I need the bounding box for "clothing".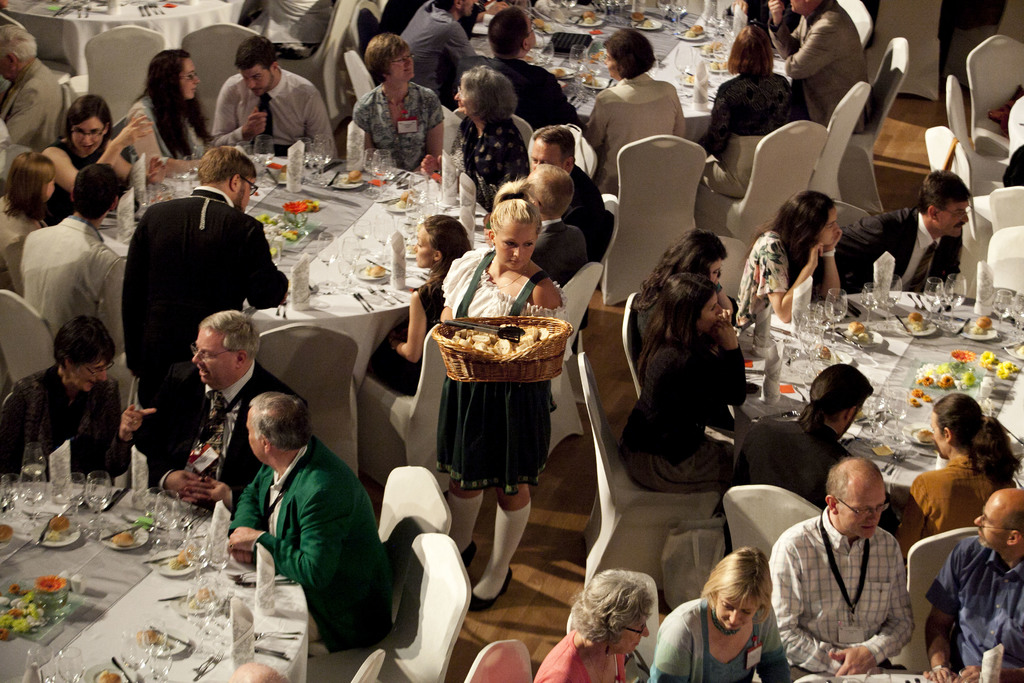
Here it is: 145/363/320/511.
